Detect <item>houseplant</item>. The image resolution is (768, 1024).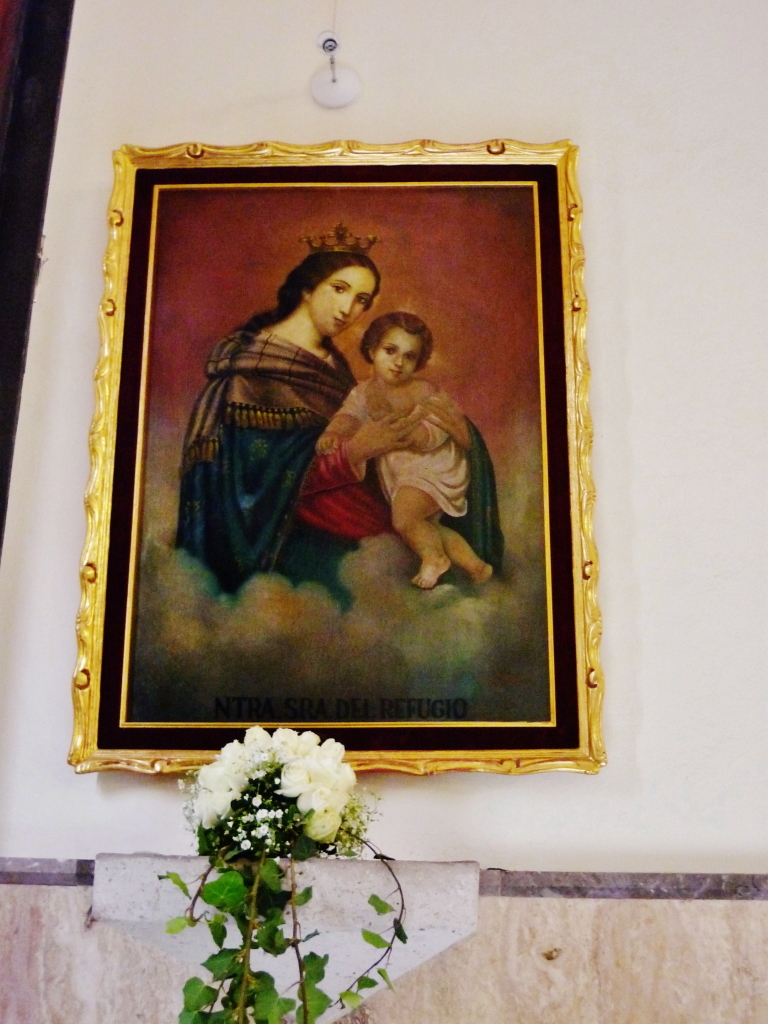
{"x1": 149, "y1": 731, "x2": 419, "y2": 1023}.
